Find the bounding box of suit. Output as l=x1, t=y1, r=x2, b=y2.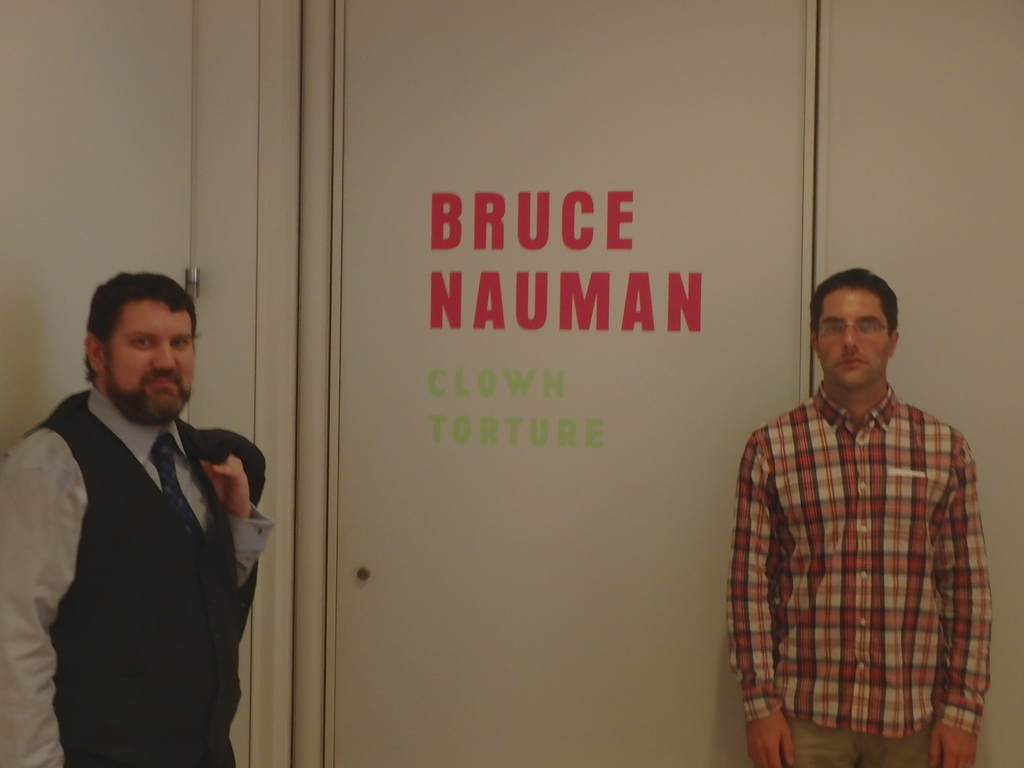
l=16, t=280, r=275, b=762.
